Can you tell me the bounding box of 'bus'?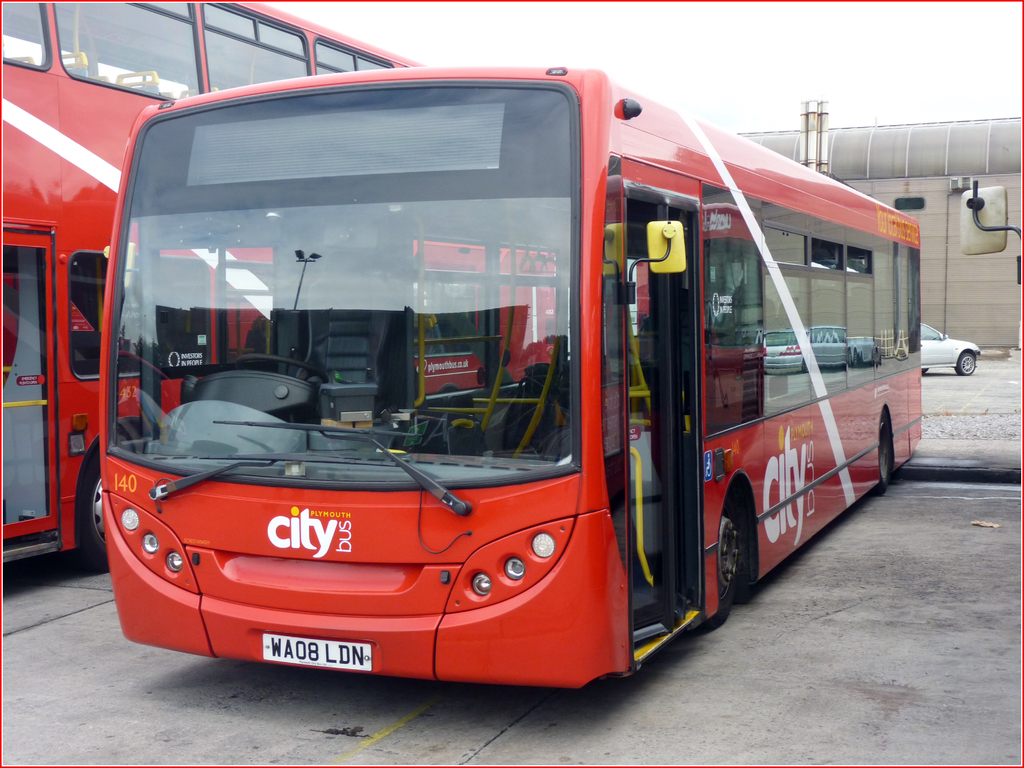
[left=1, top=0, right=420, bottom=572].
